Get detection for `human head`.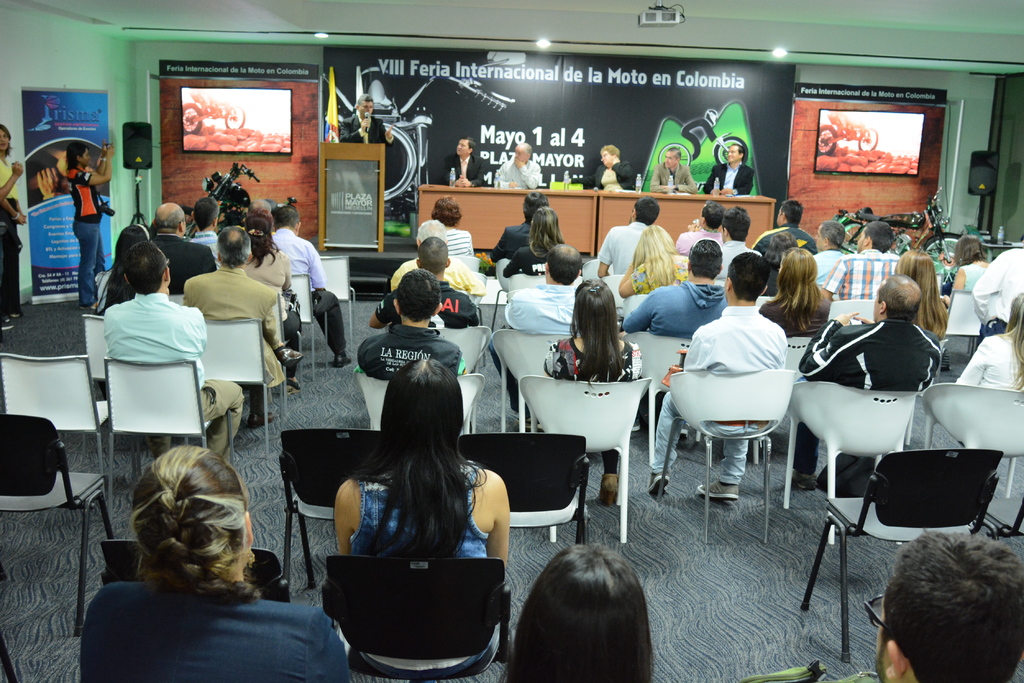
Detection: [left=0, top=121, right=13, bottom=152].
